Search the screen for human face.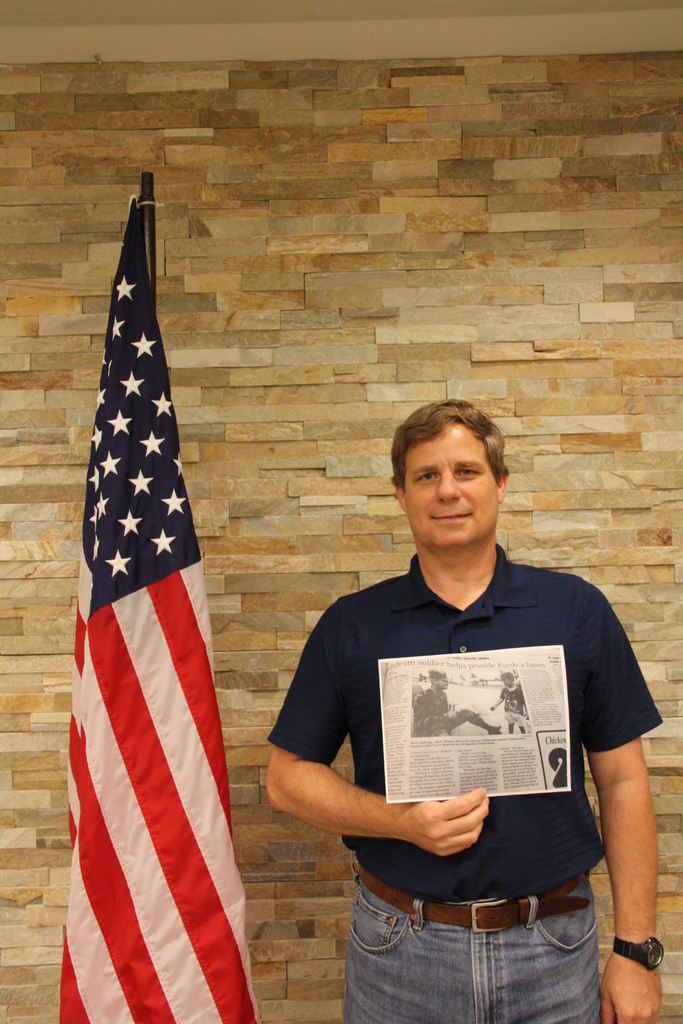
Found at crop(410, 415, 496, 554).
